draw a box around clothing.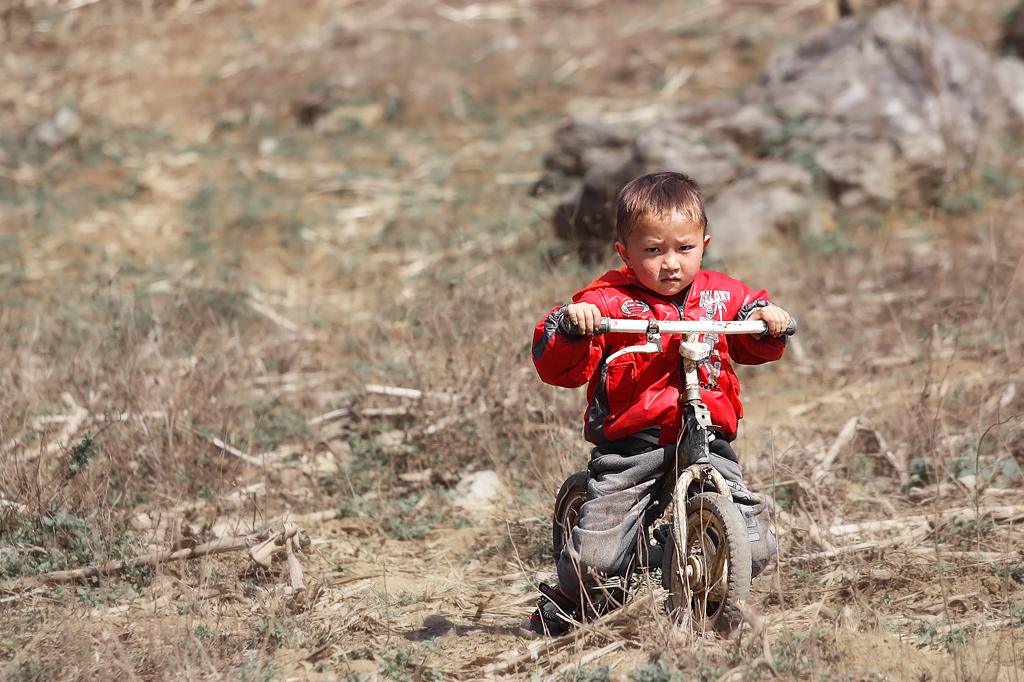
<bbox>543, 201, 784, 581</bbox>.
